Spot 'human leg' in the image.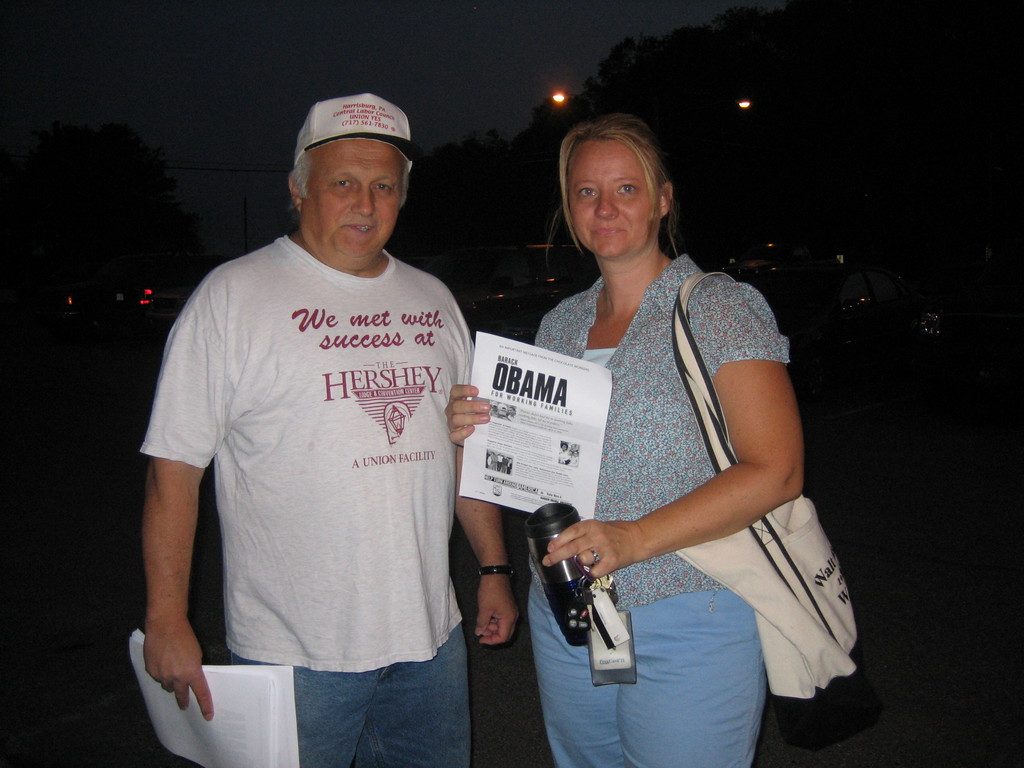
'human leg' found at [227, 574, 381, 767].
